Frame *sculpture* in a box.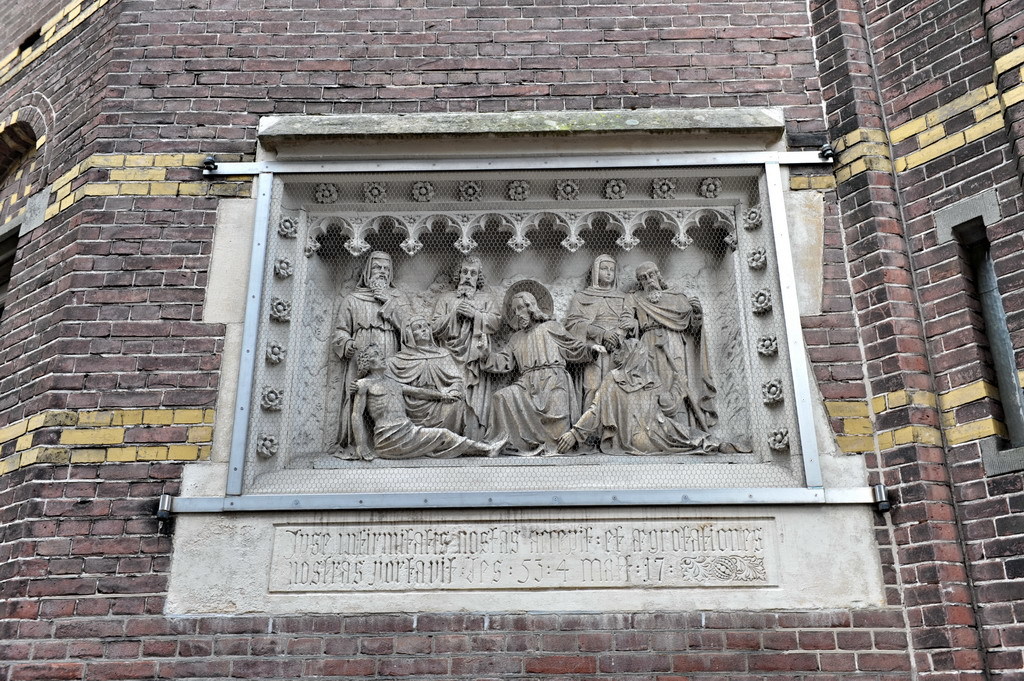
select_region(556, 332, 721, 458).
